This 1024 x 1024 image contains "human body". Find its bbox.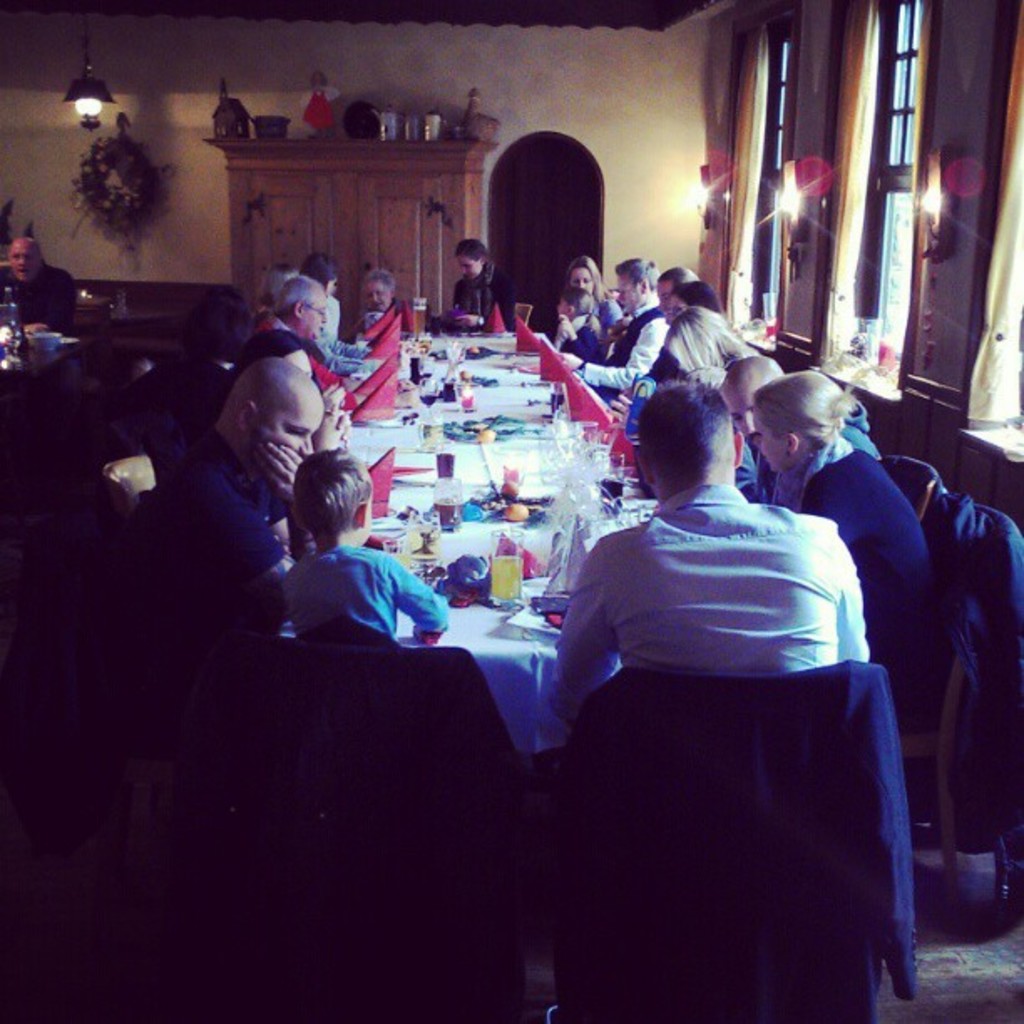
bbox(435, 229, 517, 345).
